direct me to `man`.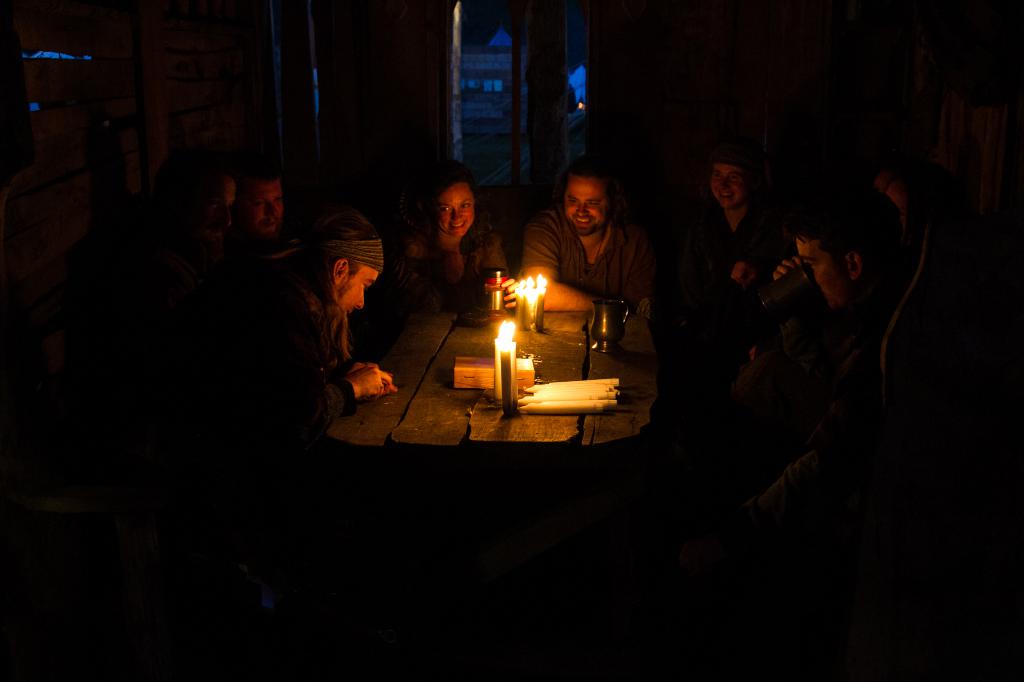
Direction: BBox(47, 147, 239, 430).
